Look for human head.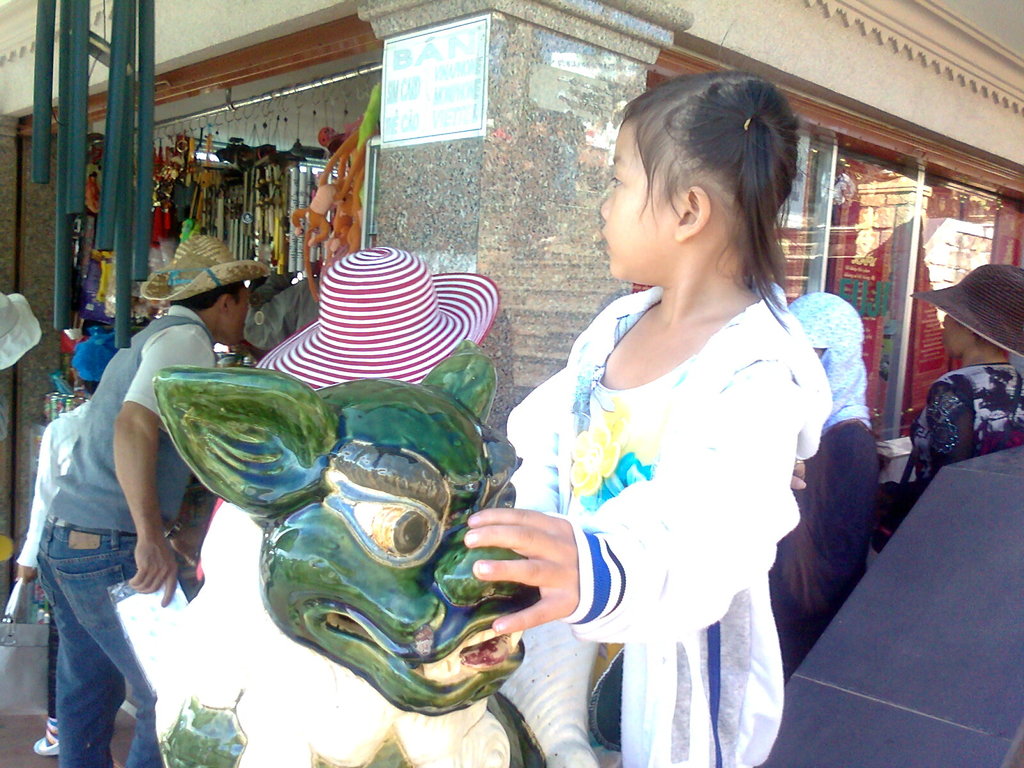
Found: left=141, top=237, right=269, bottom=349.
